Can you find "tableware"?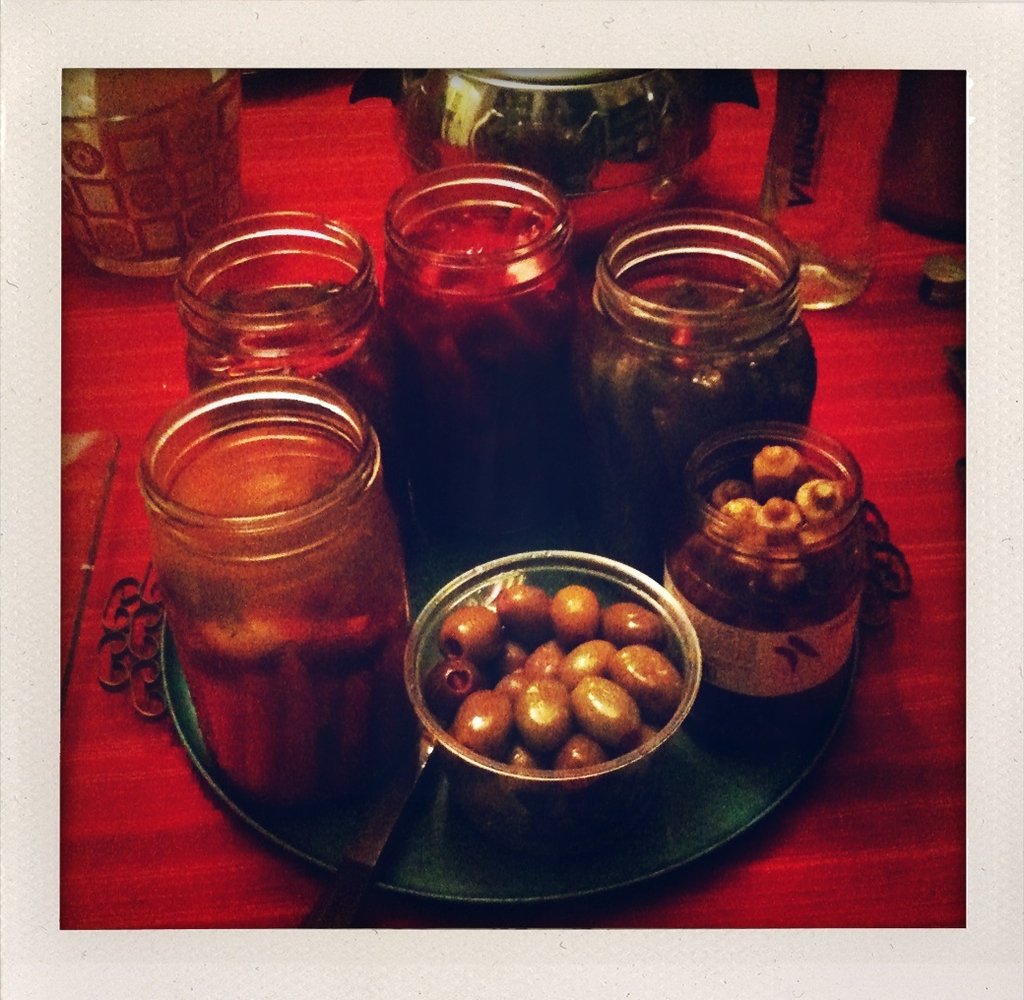
Yes, bounding box: detection(51, 67, 243, 279).
